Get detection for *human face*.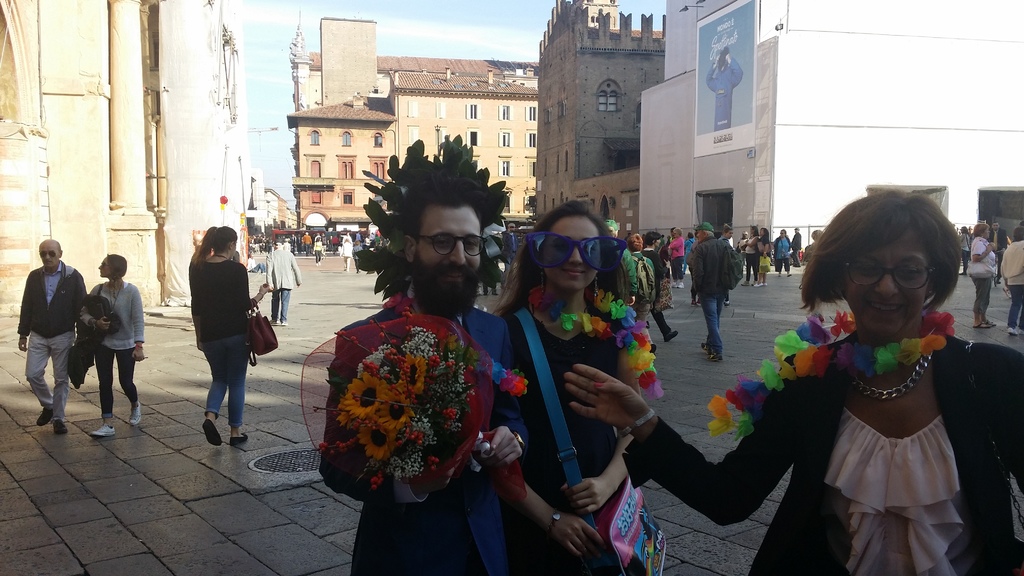
Detection: x1=536, y1=214, x2=601, y2=289.
